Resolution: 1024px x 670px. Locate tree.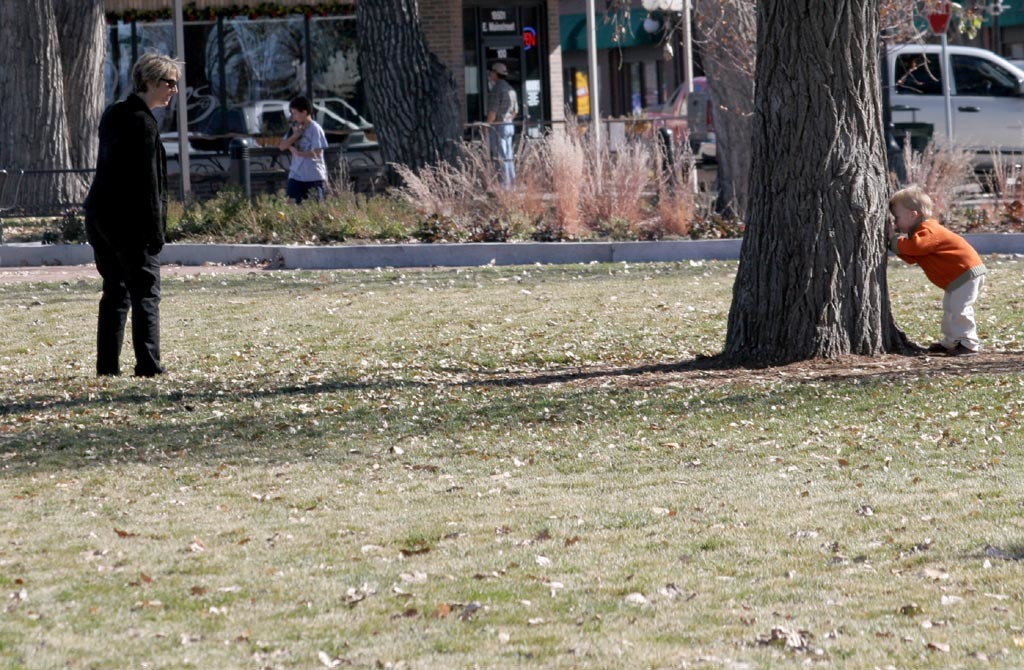
[704,5,921,344].
